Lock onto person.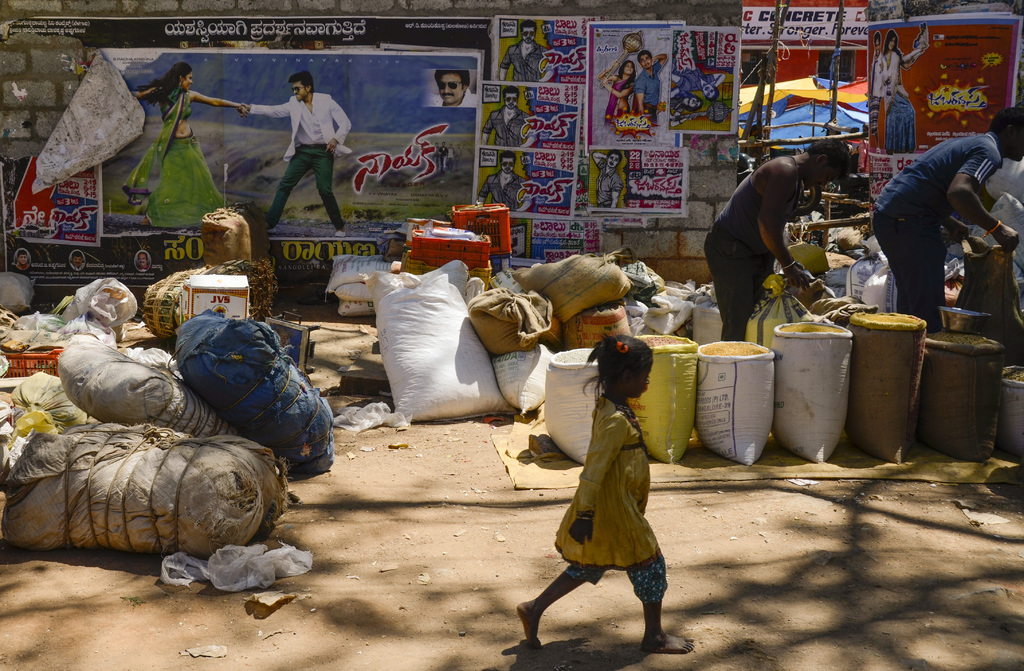
Locked: 872 107 1023 336.
